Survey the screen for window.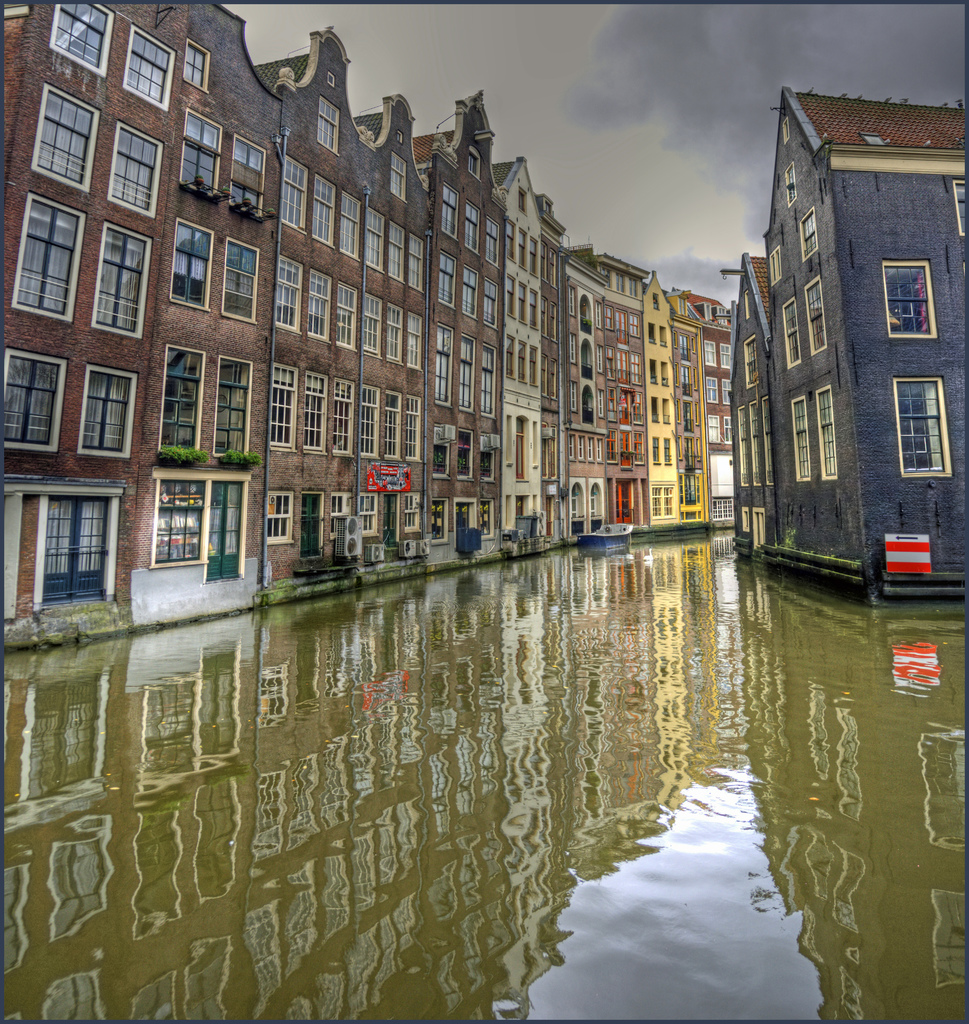
Survey found: {"left": 270, "top": 488, "right": 302, "bottom": 541}.
